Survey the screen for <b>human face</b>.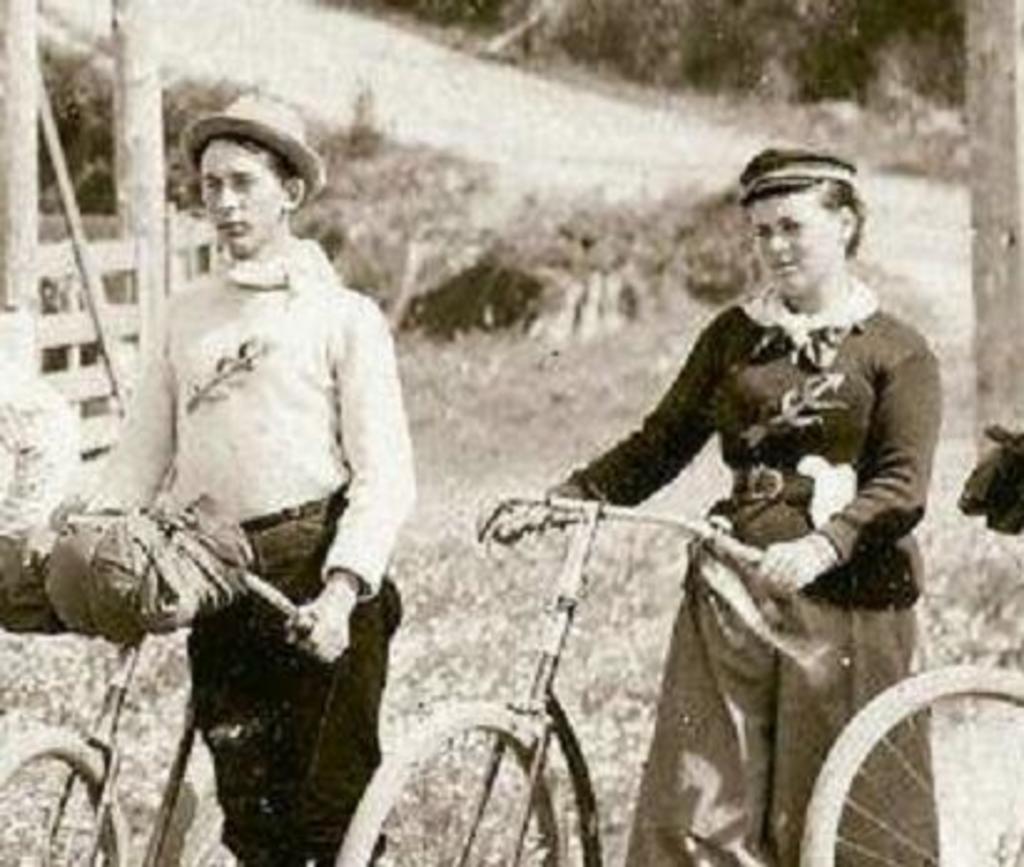
Survey found: (204, 142, 284, 249).
